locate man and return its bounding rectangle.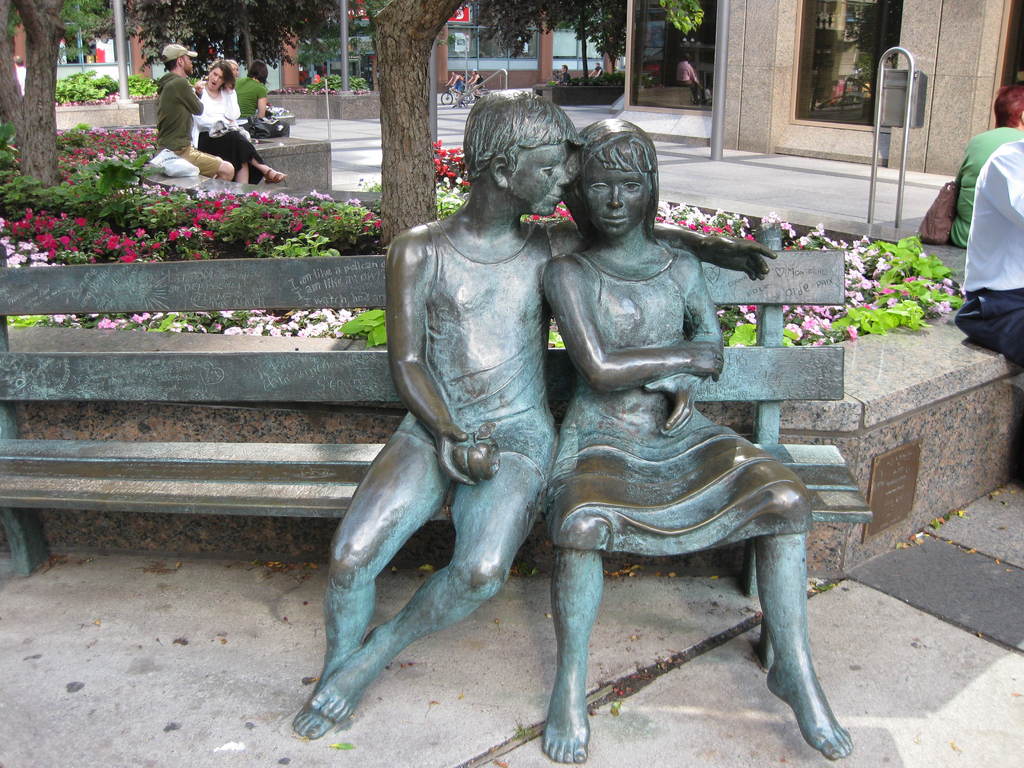
bbox=(291, 82, 778, 733).
